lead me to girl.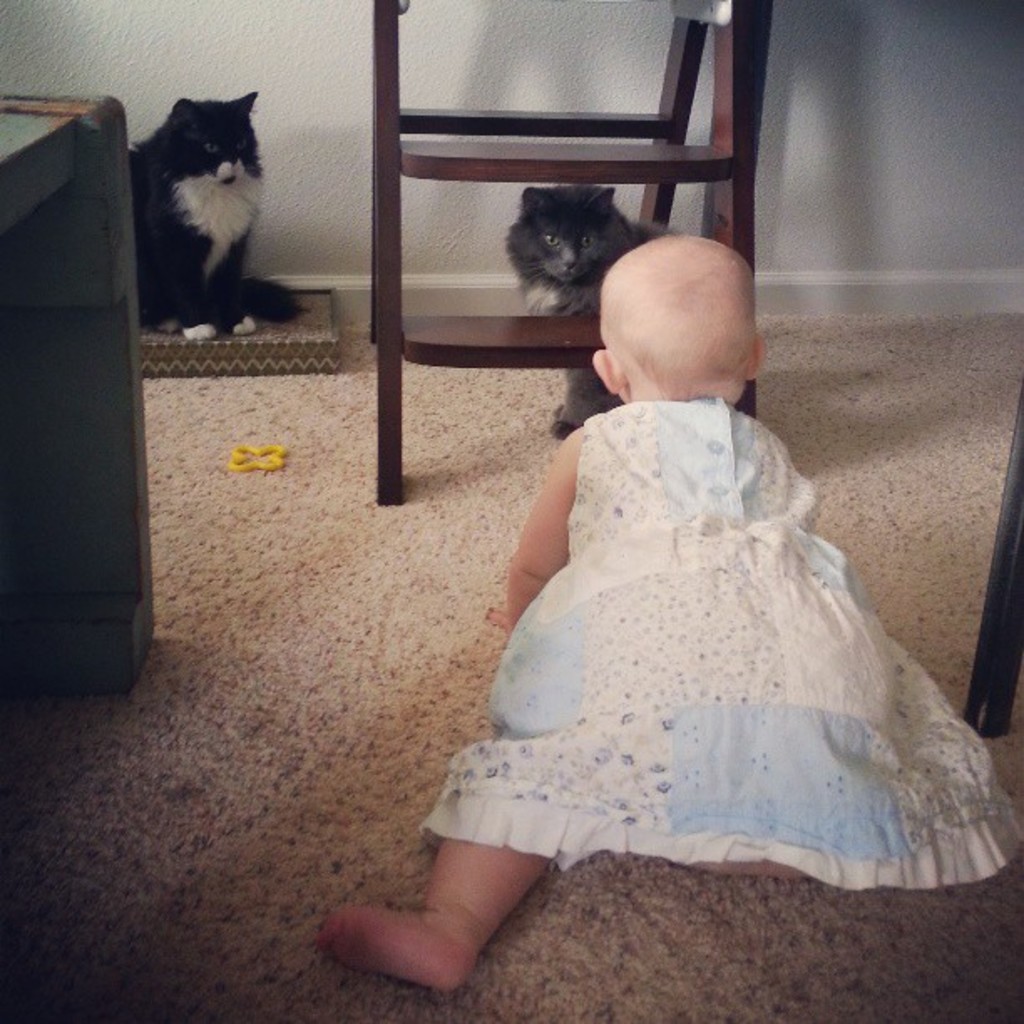
Lead to <region>315, 233, 1022, 992</region>.
